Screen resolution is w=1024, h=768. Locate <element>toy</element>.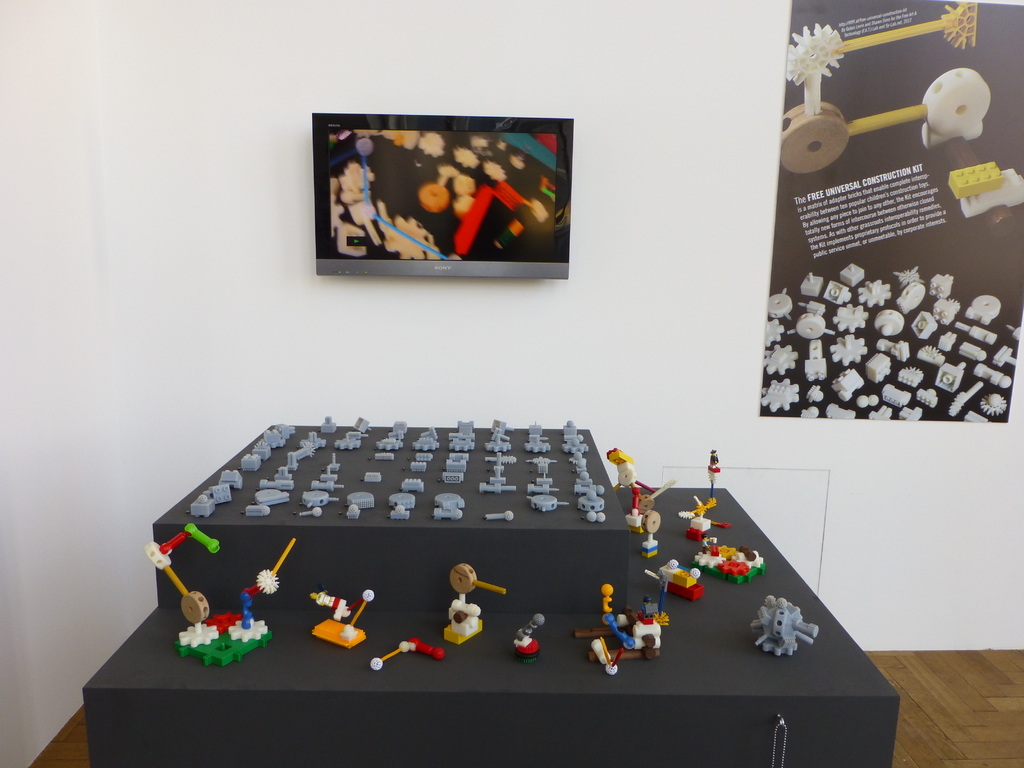
{"x1": 308, "y1": 586, "x2": 381, "y2": 643}.
